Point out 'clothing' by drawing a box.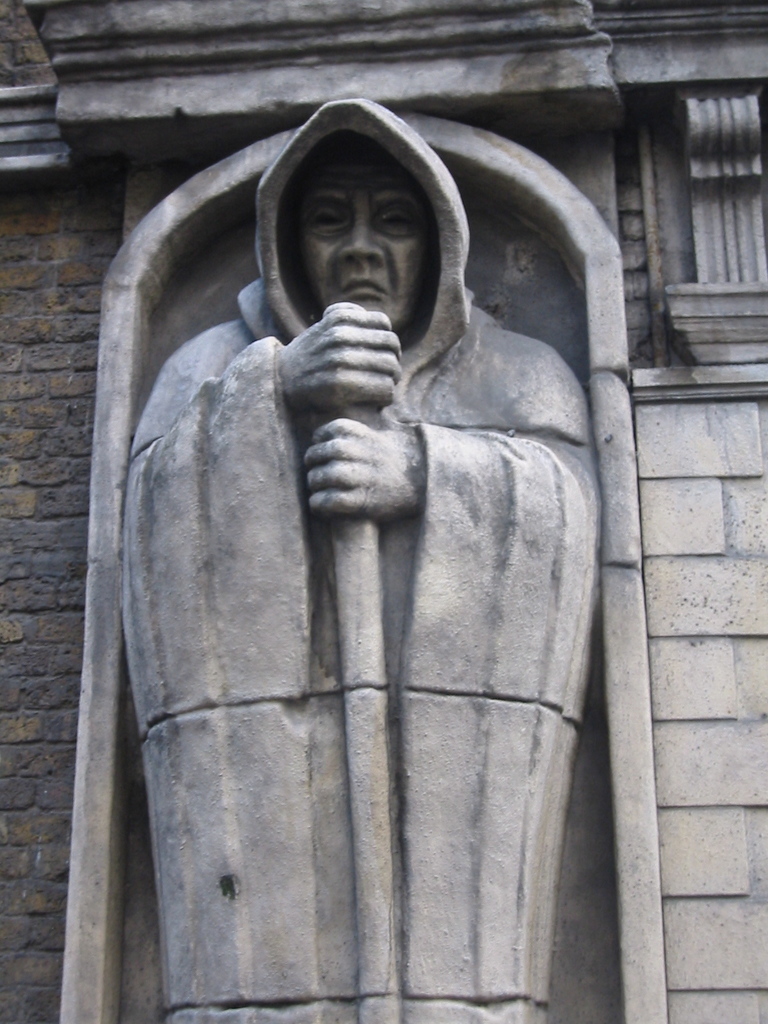
[x1=121, y1=276, x2=605, y2=1023].
